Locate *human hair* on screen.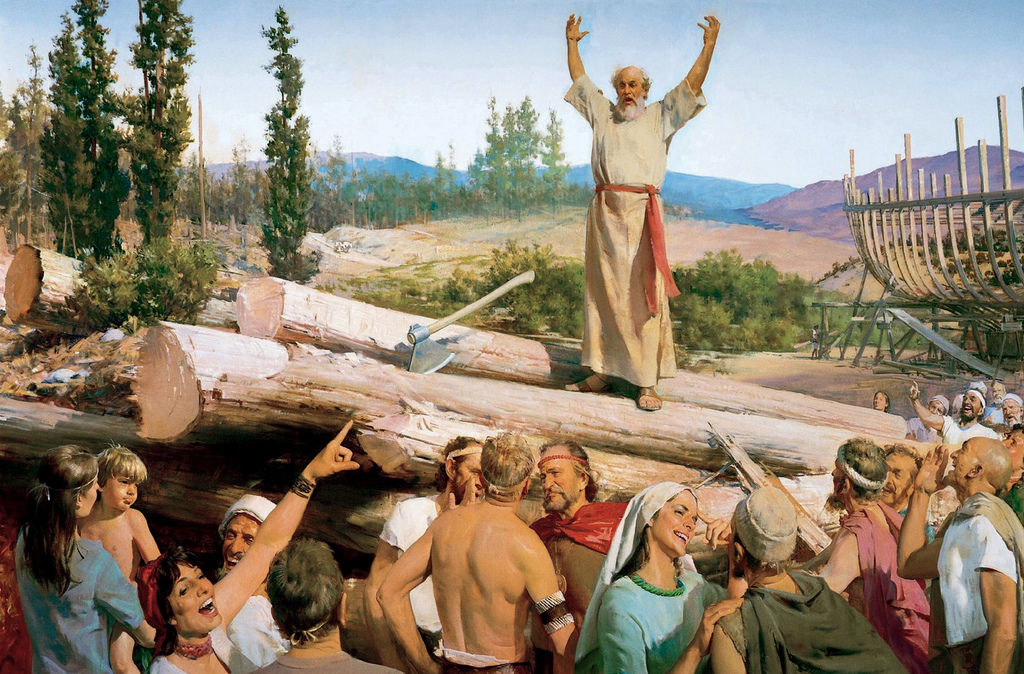
On screen at box(252, 554, 334, 648).
